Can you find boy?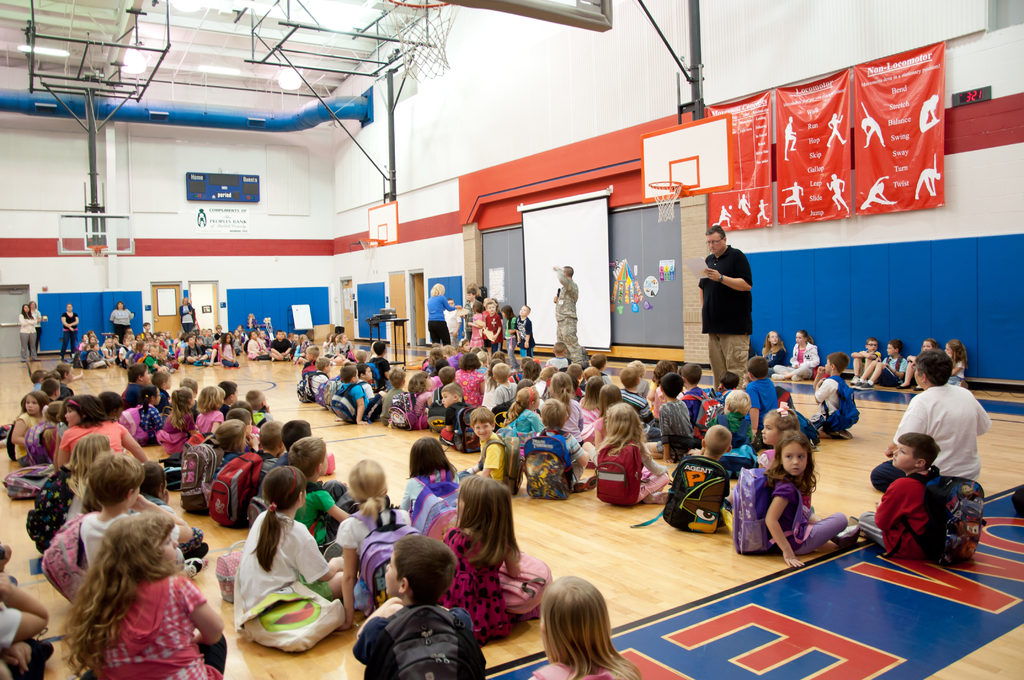
Yes, bounding box: (x1=707, y1=390, x2=753, y2=476).
